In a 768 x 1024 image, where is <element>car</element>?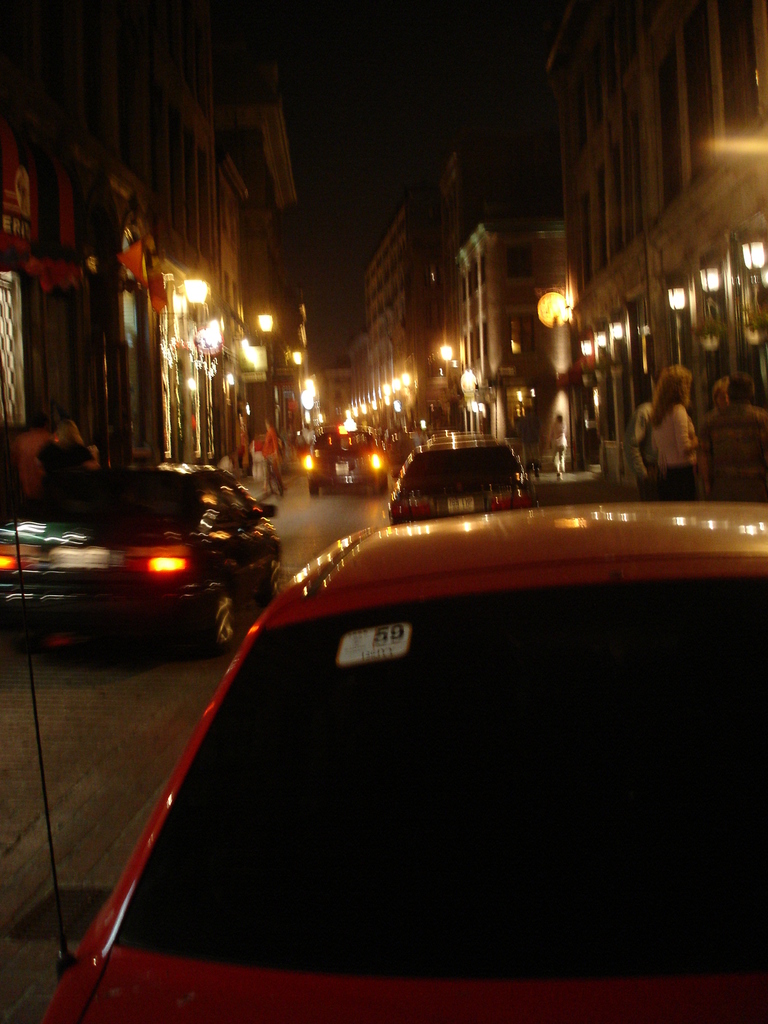
x1=47 y1=502 x2=767 y2=1023.
